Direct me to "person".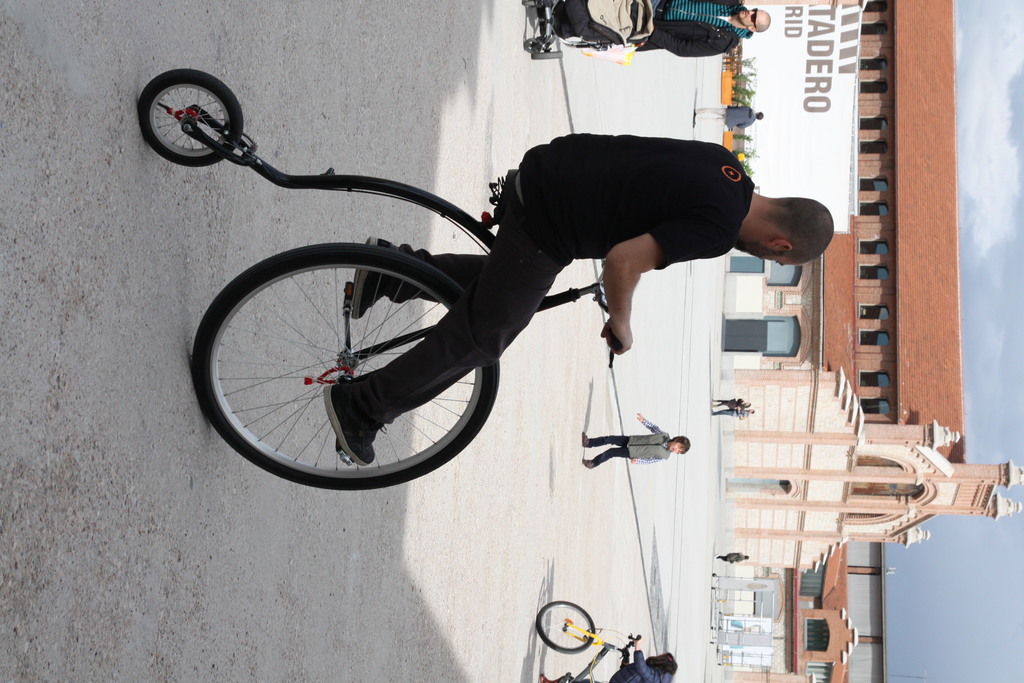
Direction: [left=714, top=551, right=748, bottom=563].
